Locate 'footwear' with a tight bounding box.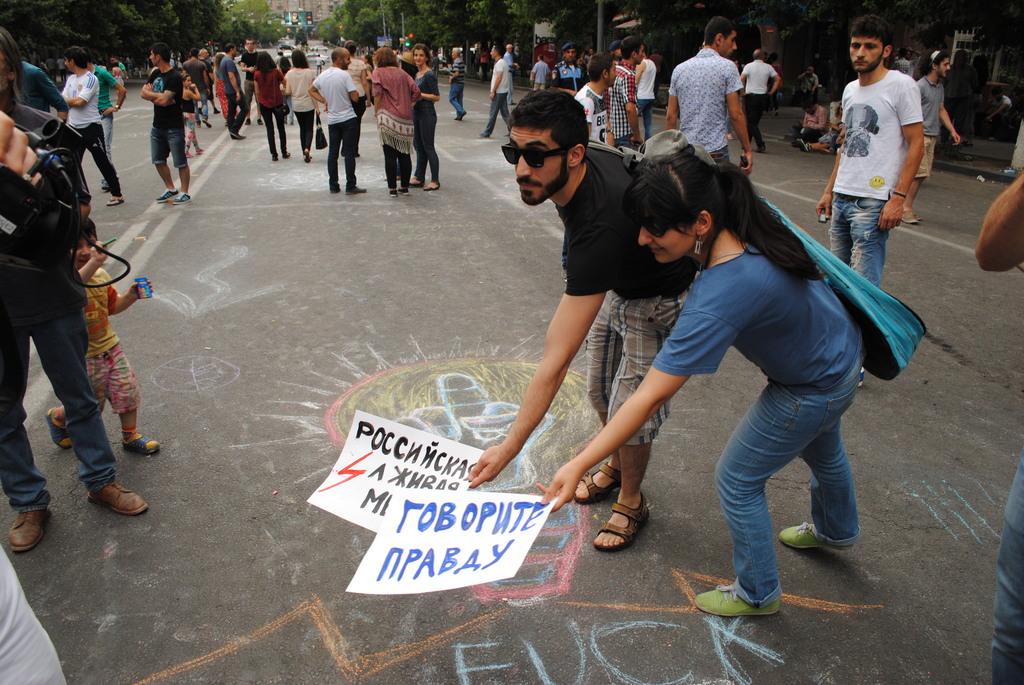
[822, 149, 836, 153].
